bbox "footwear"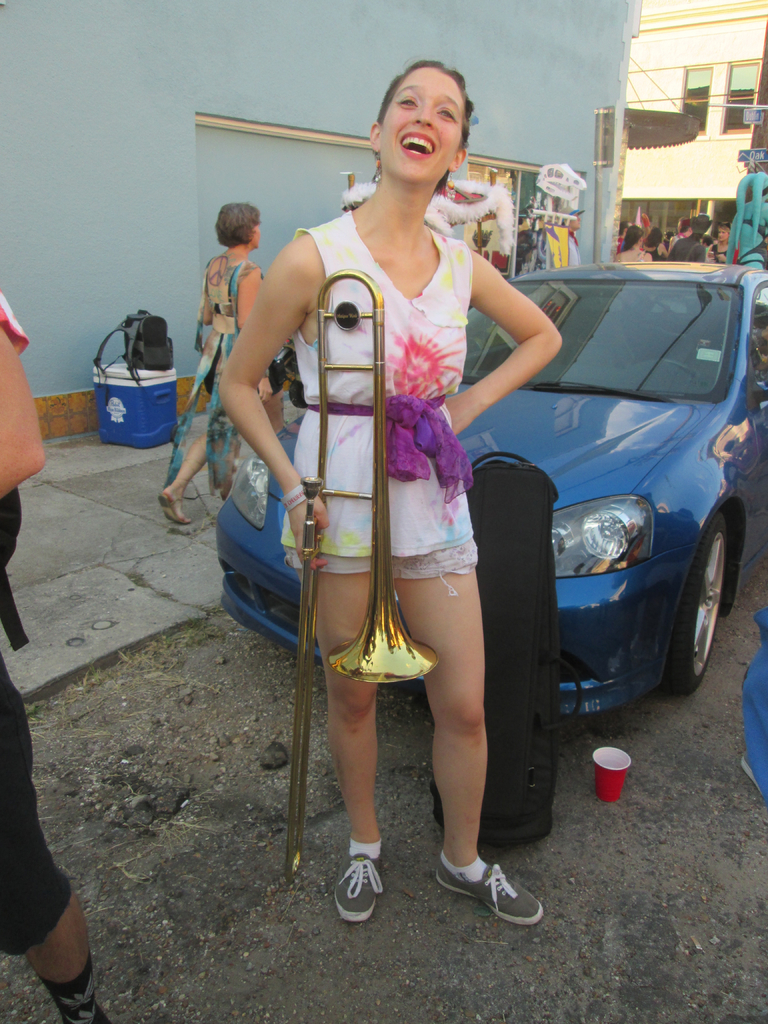
331,840,383,924
